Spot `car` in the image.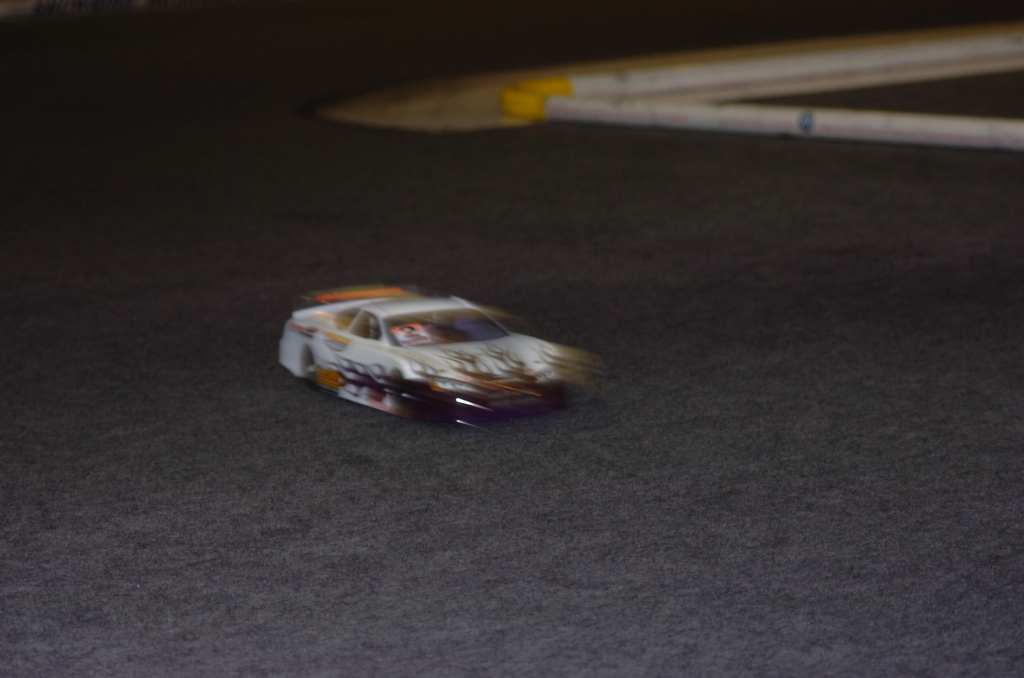
`car` found at {"left": 273, "top": 284, "right": 579, "bottom": 432}.
